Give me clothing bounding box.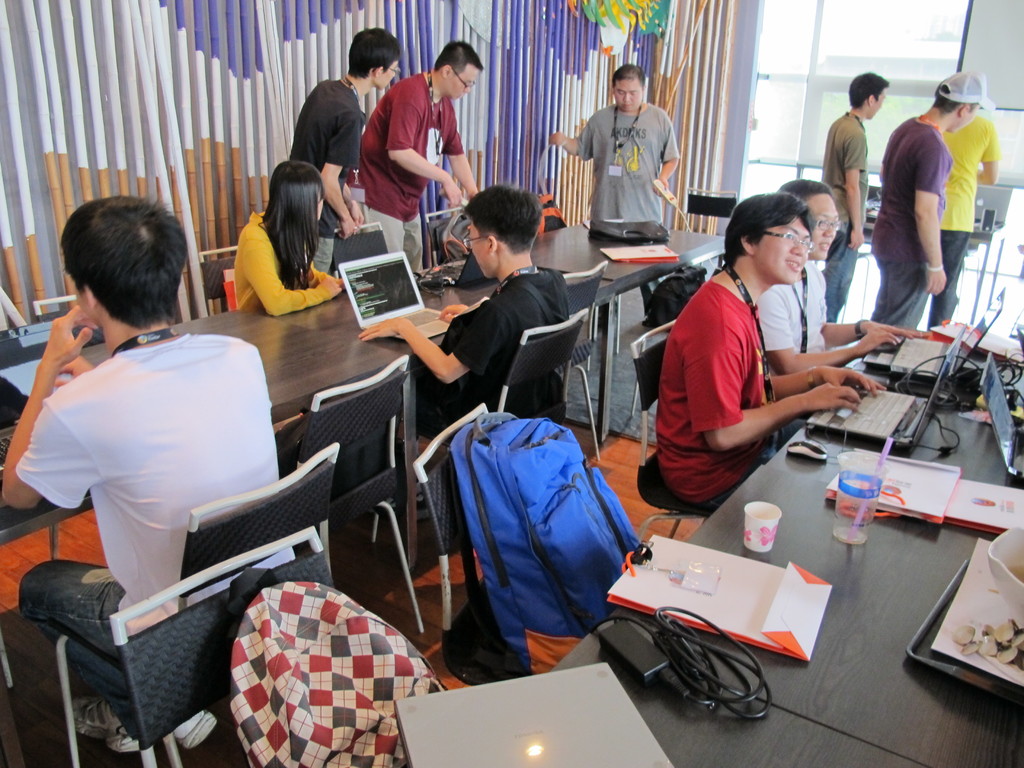
box(19, 335, 292, 736).
